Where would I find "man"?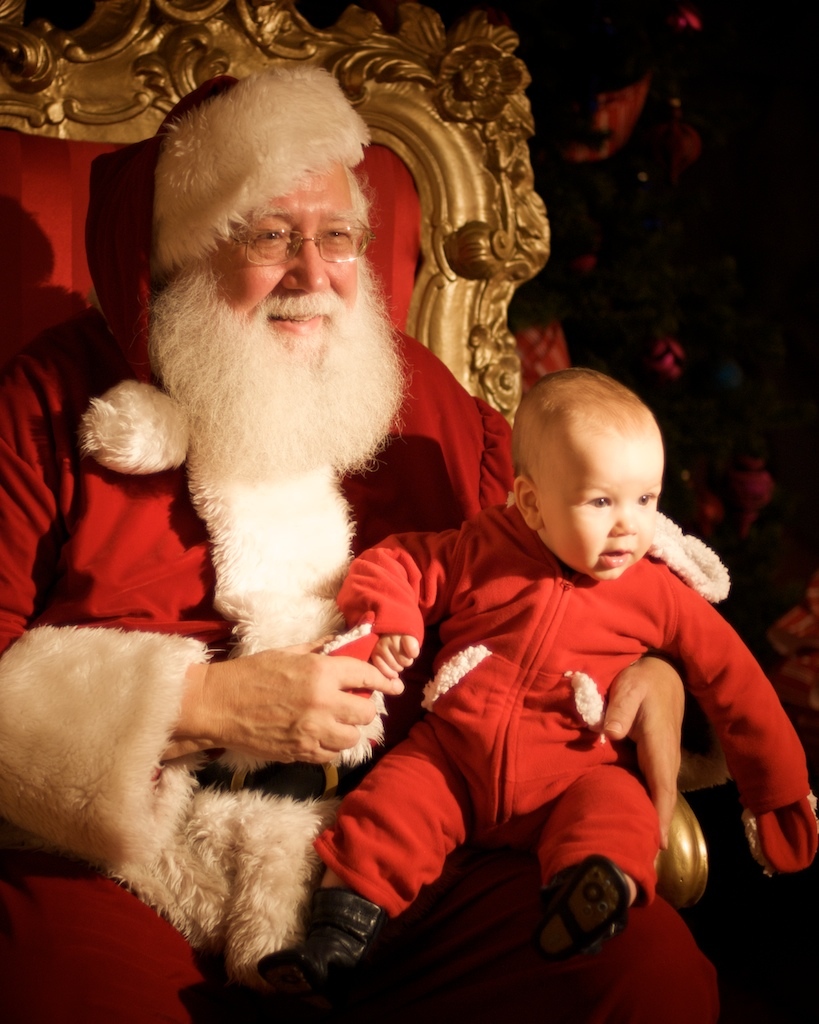
At {"left": 0, "top": 72, "right": 719, "bottom": 1023}.
